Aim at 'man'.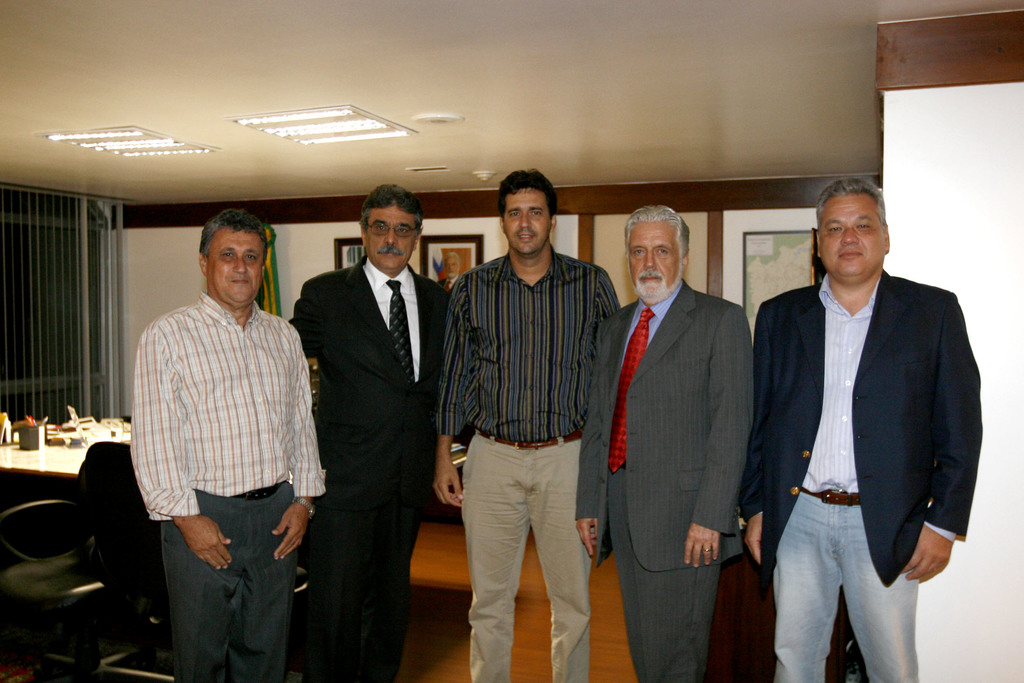
Aimed at {"left": 573, "top": 207, "right": 757, "bottom": 682}.
